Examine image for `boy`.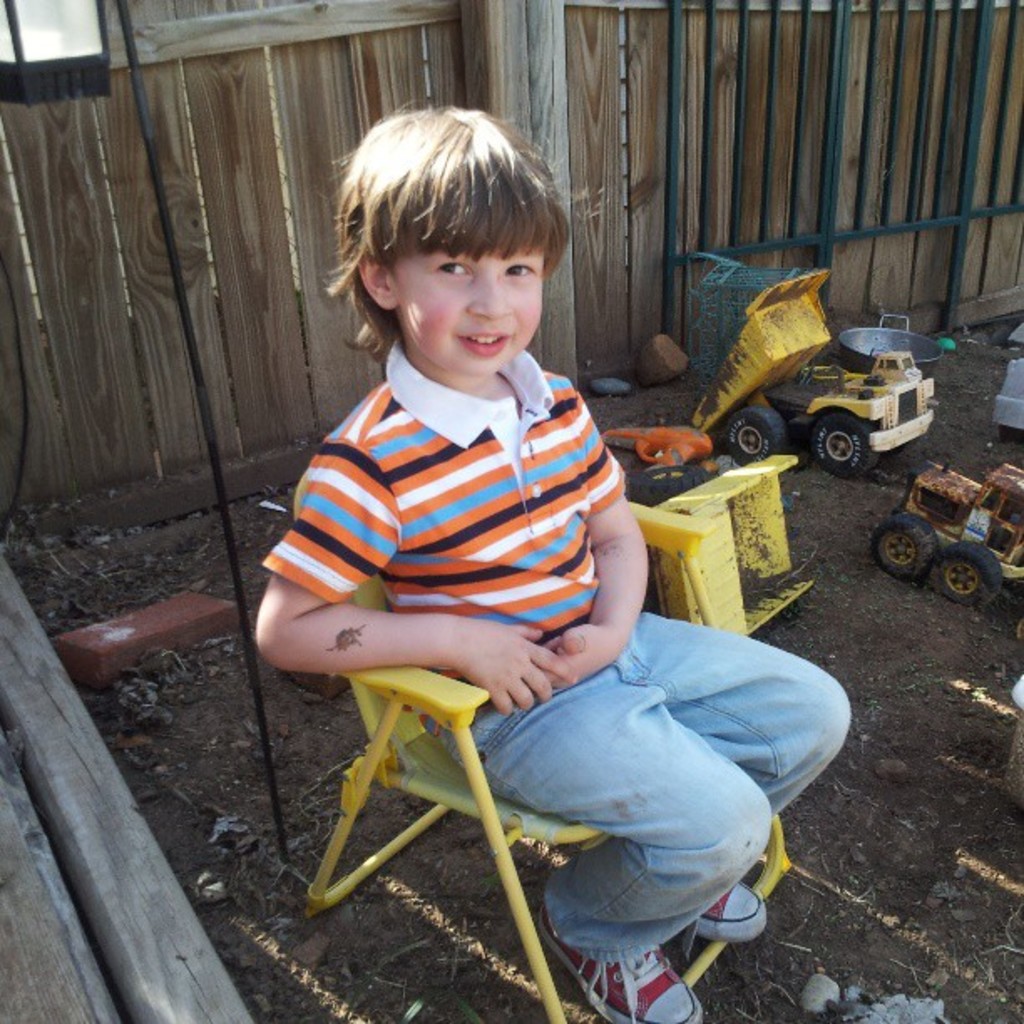
Examination result: x1=254, y1=104, x2=852, y2=1022.
